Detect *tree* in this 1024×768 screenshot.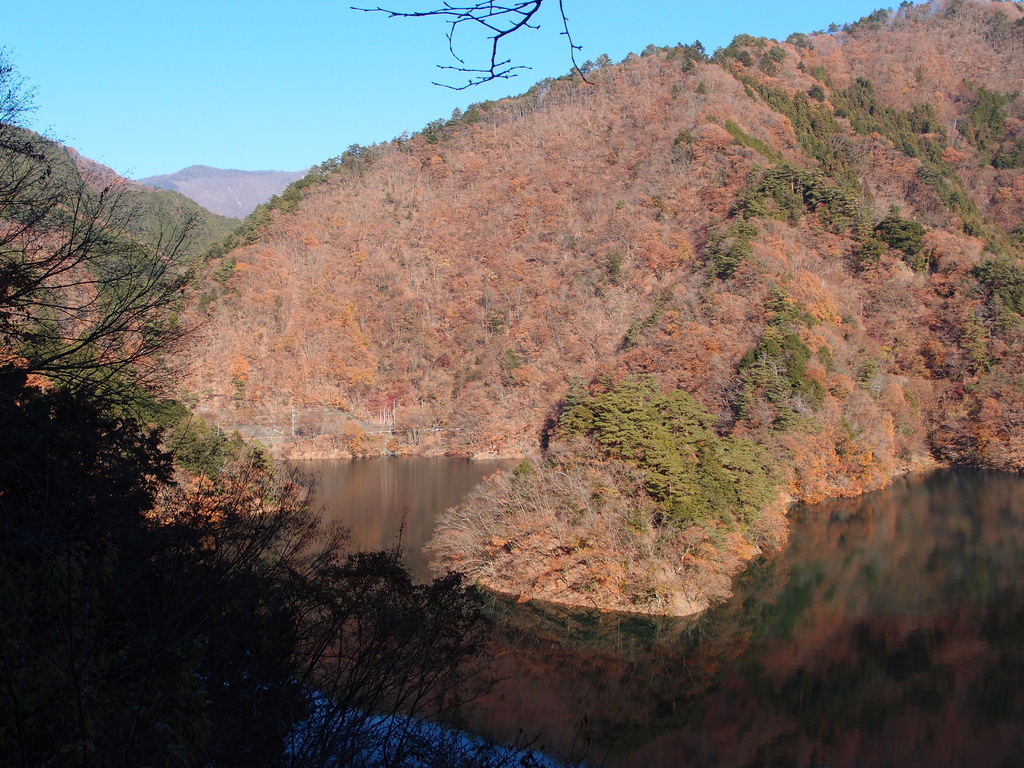
Detection: 0:47:205:438.
